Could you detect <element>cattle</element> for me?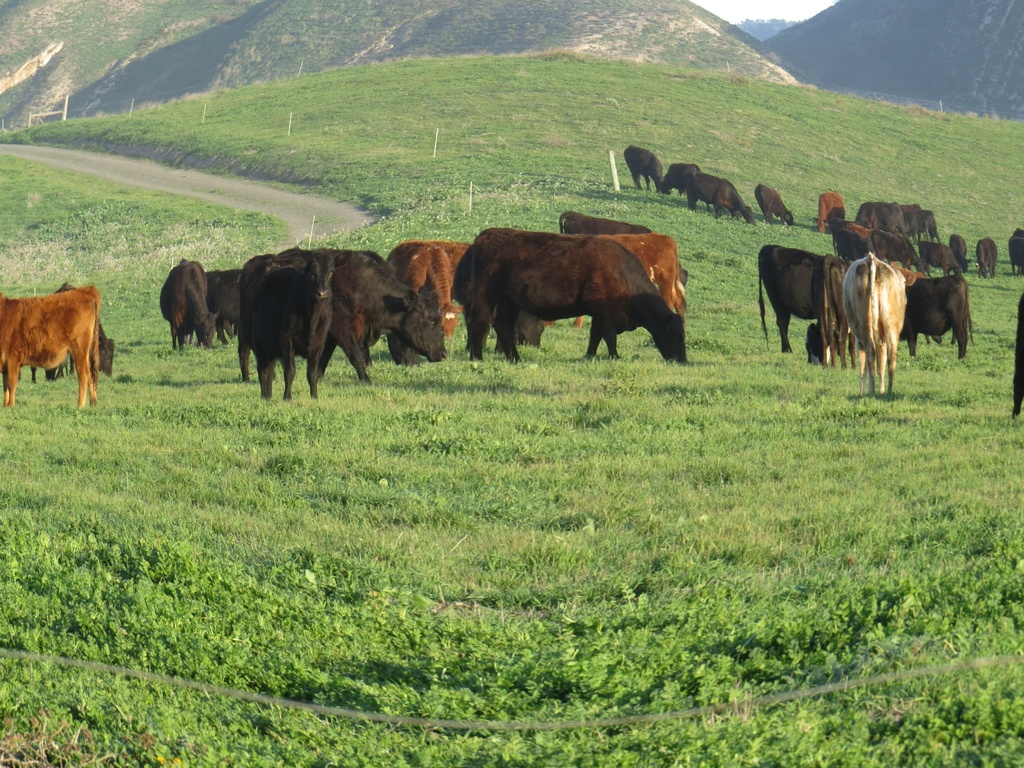
Detection result: bbox=[207, 266, 243, 352].
